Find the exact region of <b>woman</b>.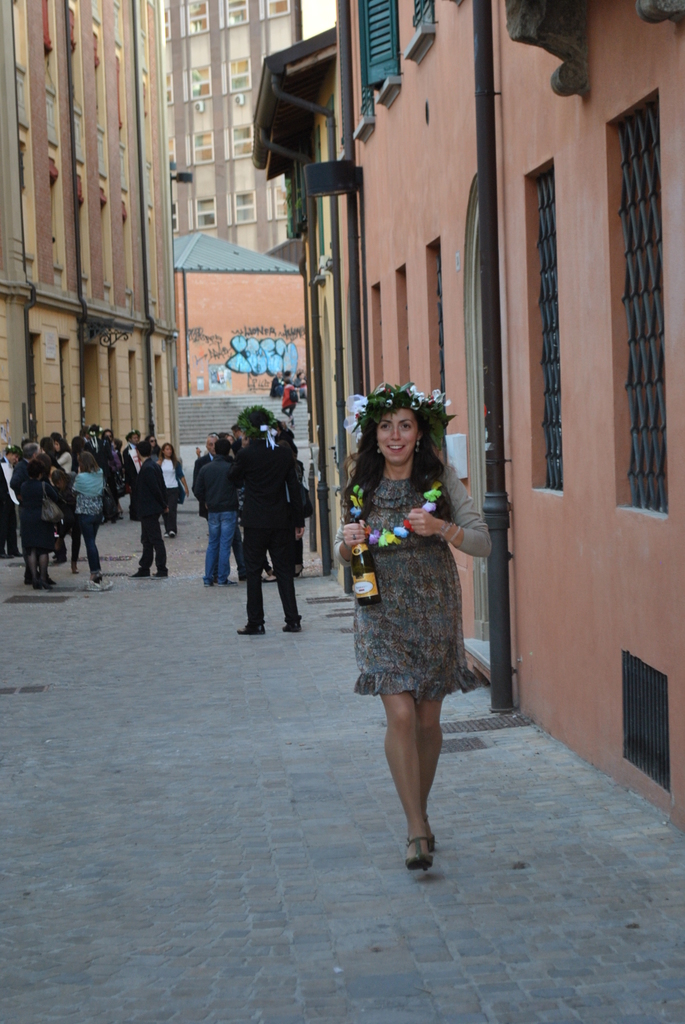
Exact region: 341:365:493:755.
